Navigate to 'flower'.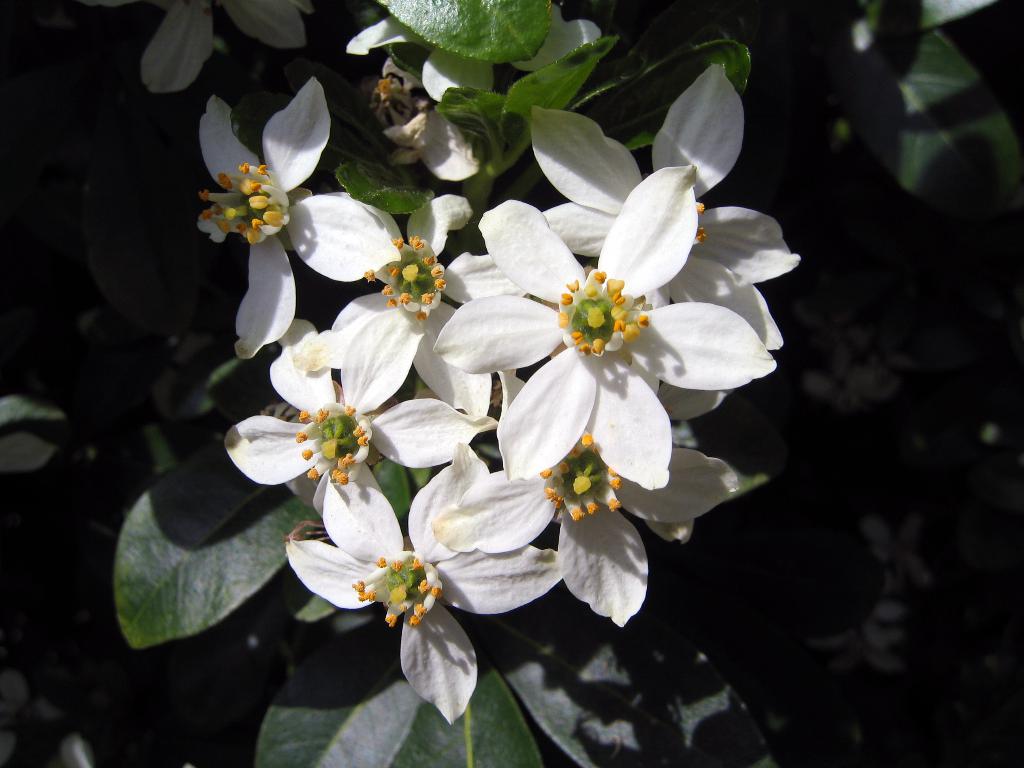
Navigation target: l=535, t=62, r=805, b=422.
